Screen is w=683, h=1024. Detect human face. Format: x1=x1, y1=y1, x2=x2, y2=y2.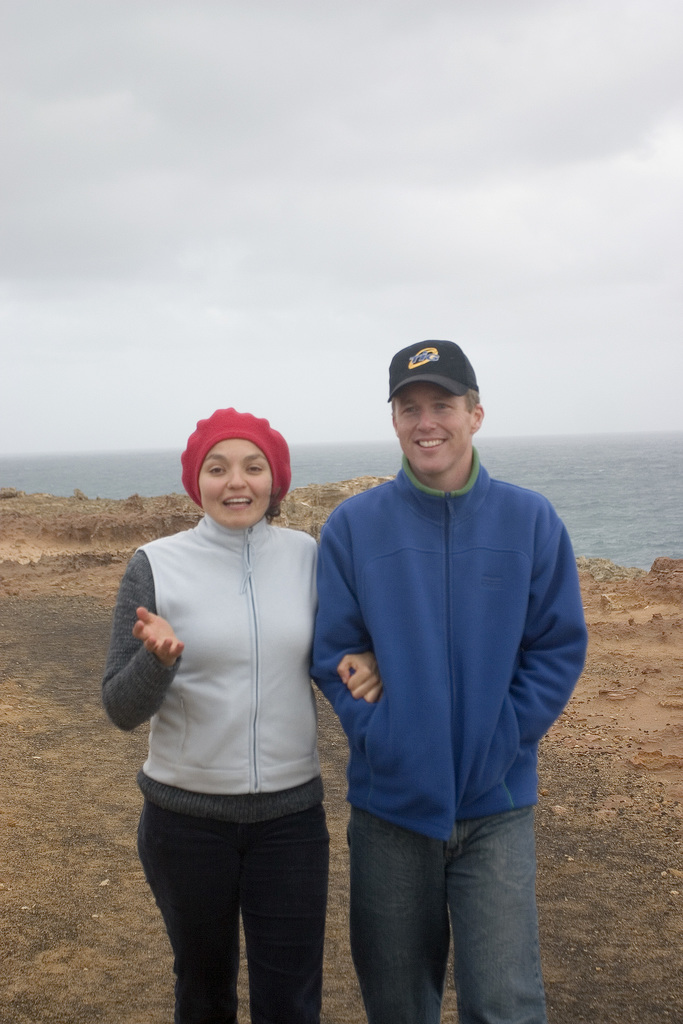
x1=391, y1=385, x2=479, y2=476.
